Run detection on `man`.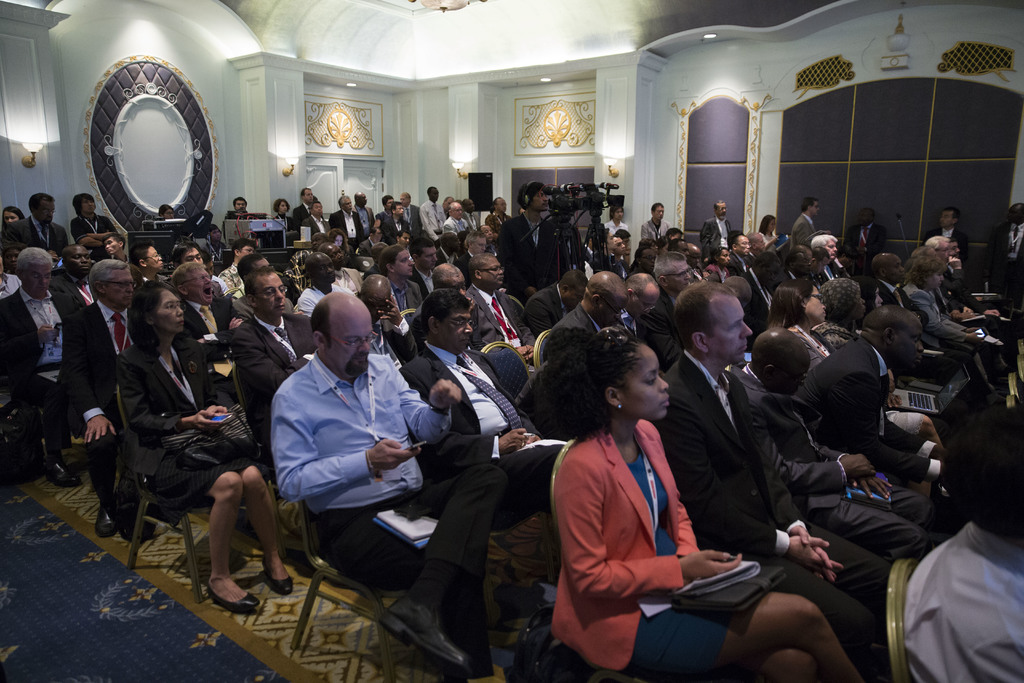
Result: crop(296, 251, 356, 319).
